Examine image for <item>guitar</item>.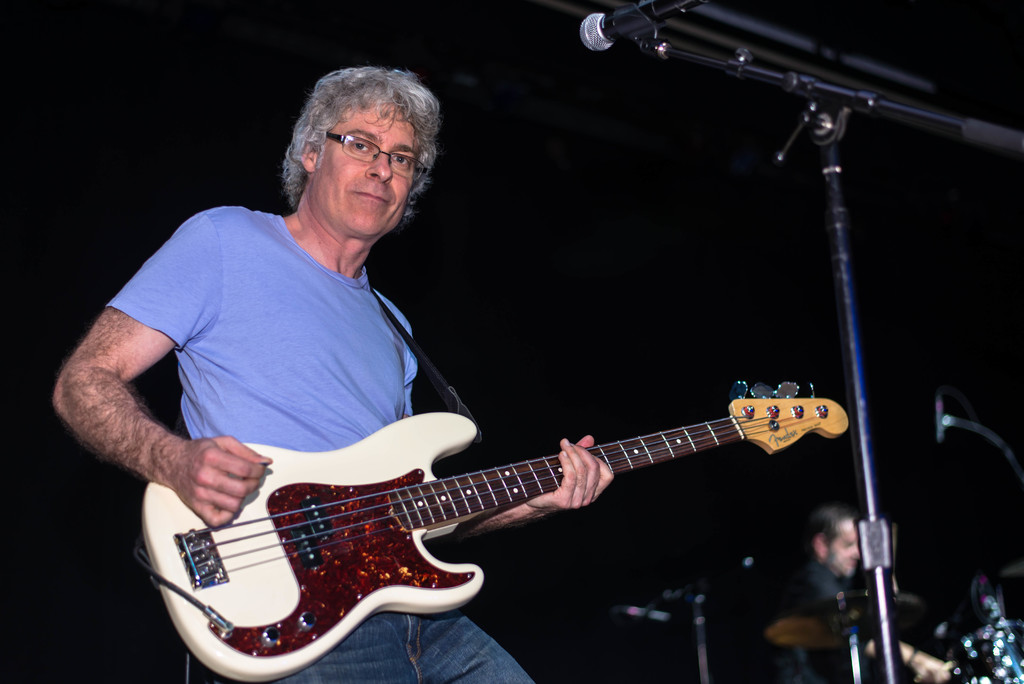
Examination result: bbox=[131, 405, 848, 672].
